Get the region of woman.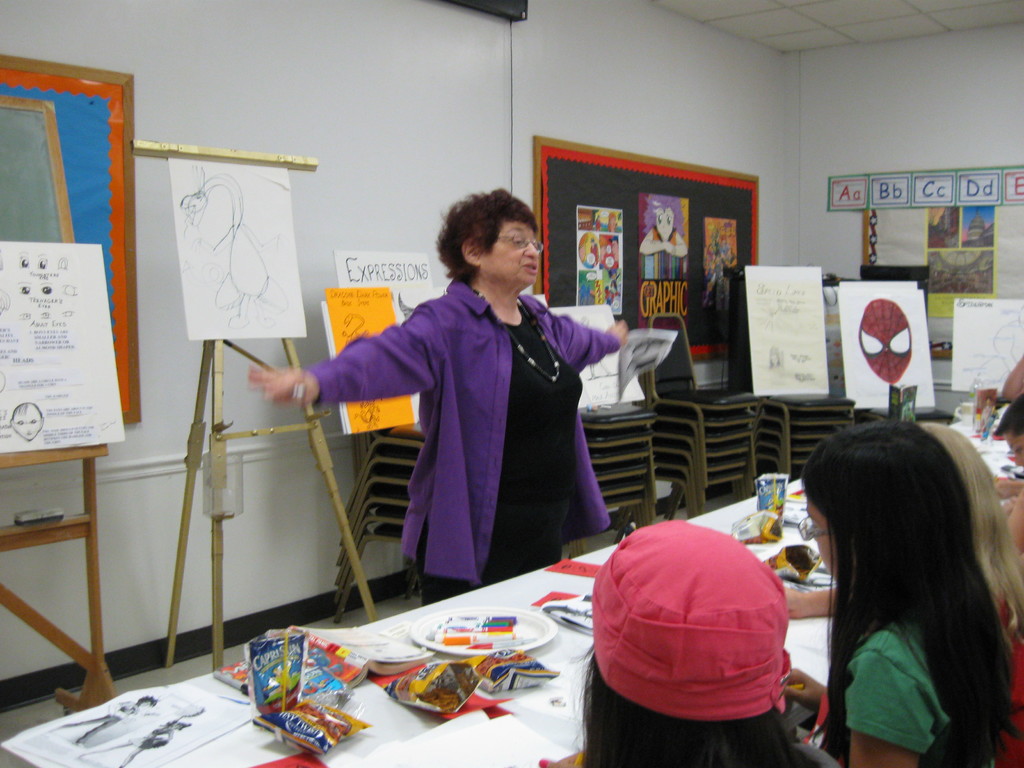
(246,189,646,589).
